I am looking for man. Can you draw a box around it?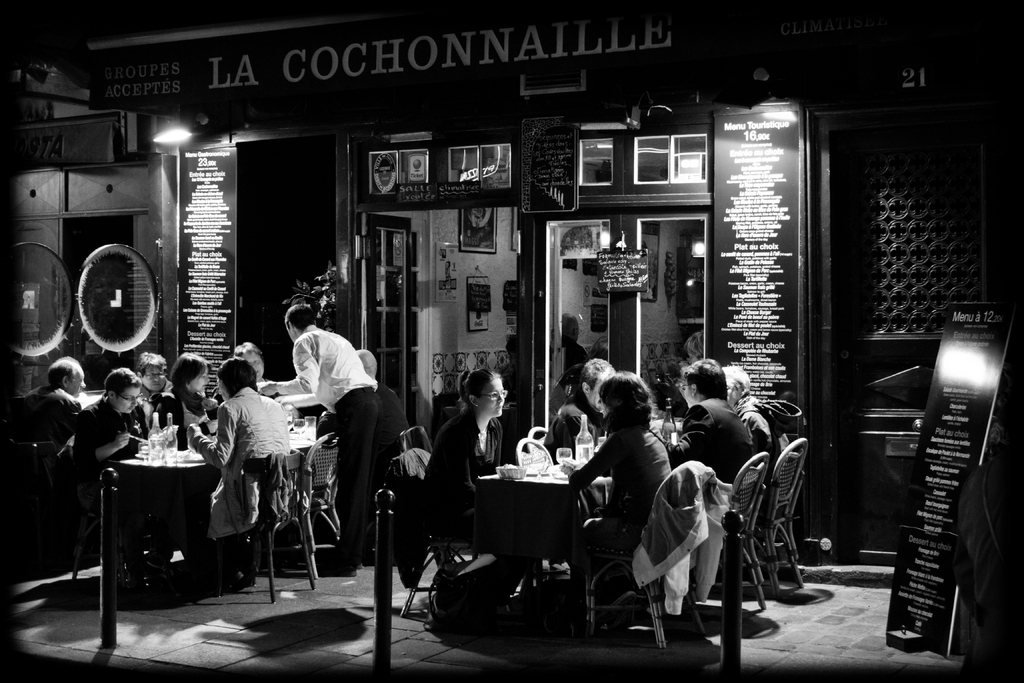
Sure, the bounding box is bbox=[535, 356, 619, 457].
